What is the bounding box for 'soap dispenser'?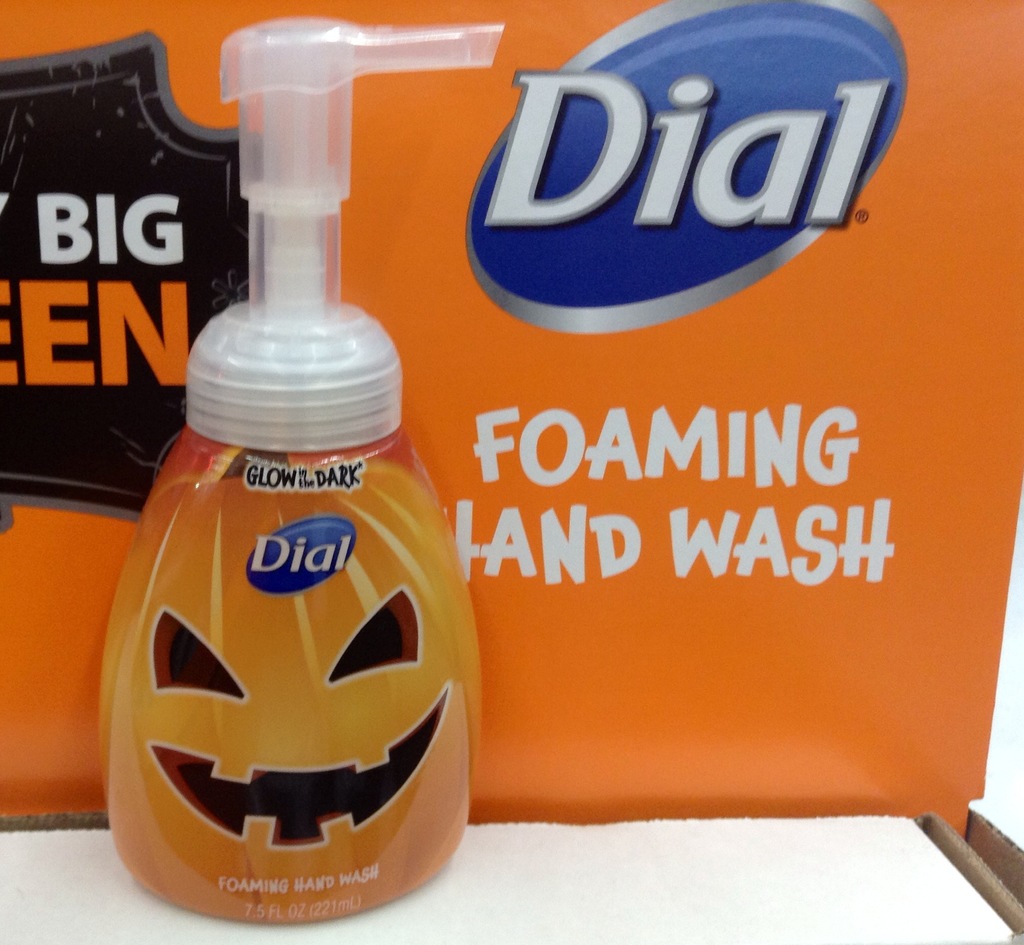
(left=97, top=15, right=506, bottom=925).
